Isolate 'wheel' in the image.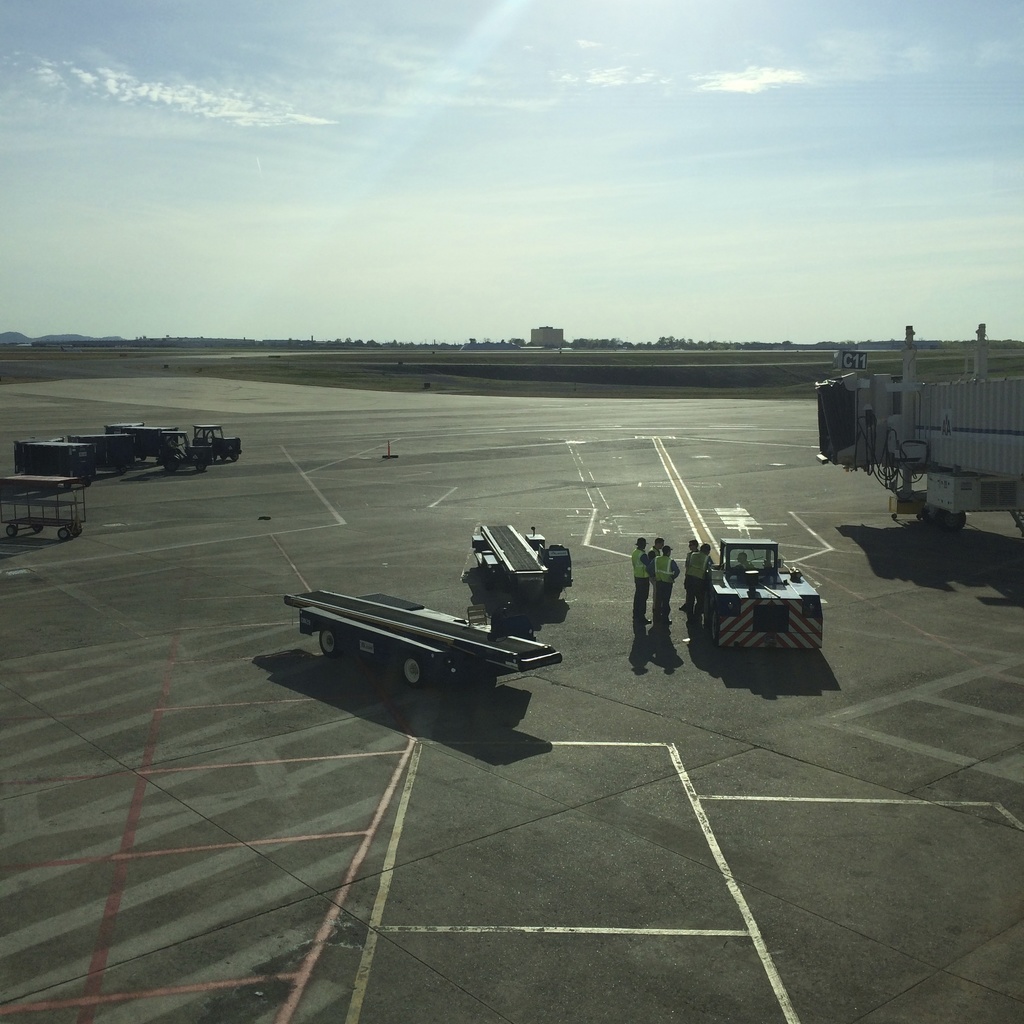
Isolated region: detection(30, 522, 44, 532).
